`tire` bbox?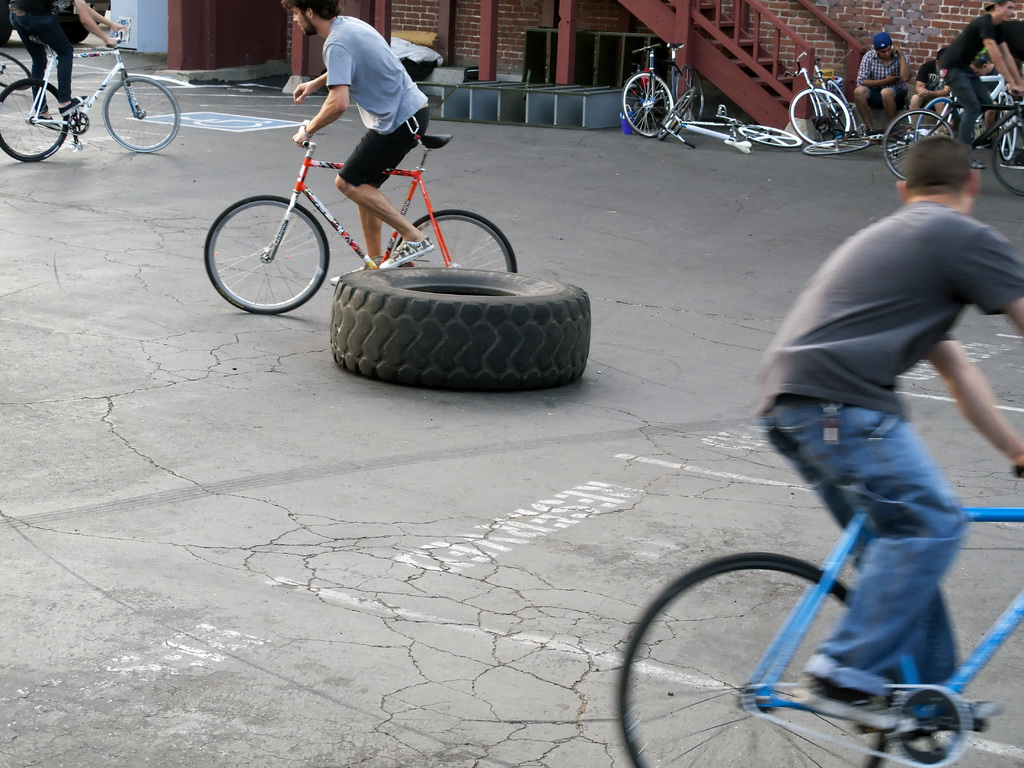
detection(202, 193, 331, 317)
